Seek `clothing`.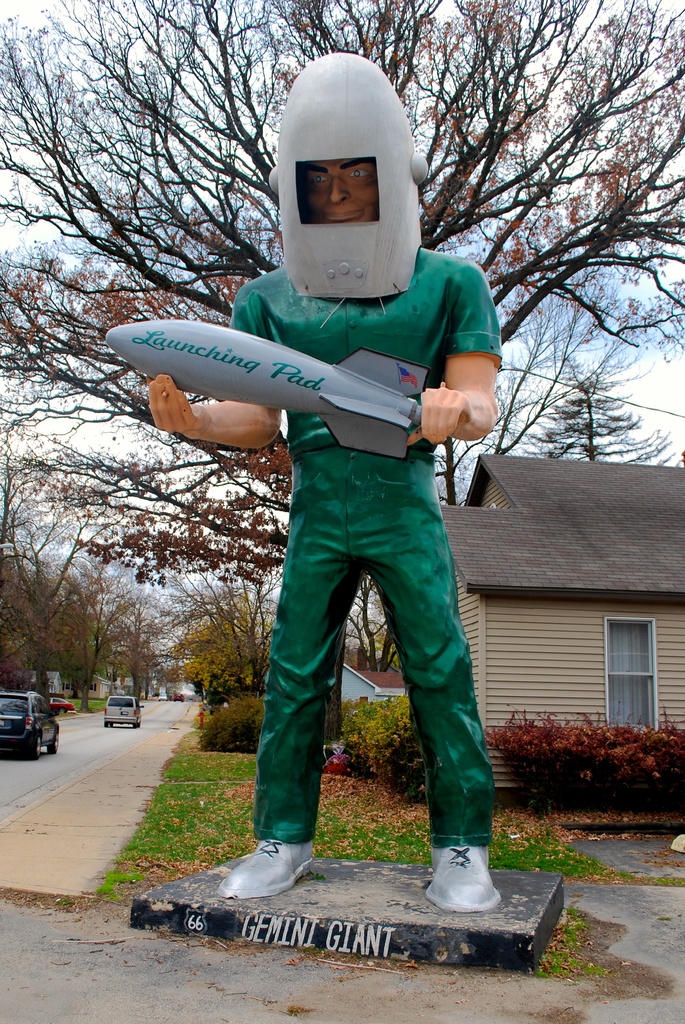
crop(190, 221, 504, 785).
